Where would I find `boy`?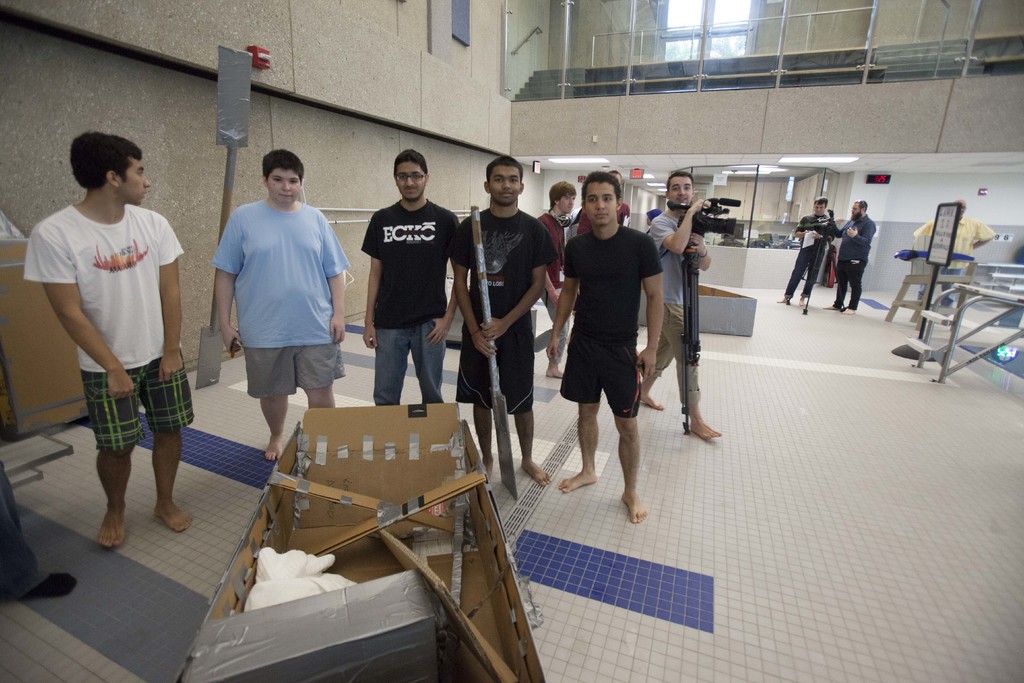
At crop(451, 152, 552, 484).
